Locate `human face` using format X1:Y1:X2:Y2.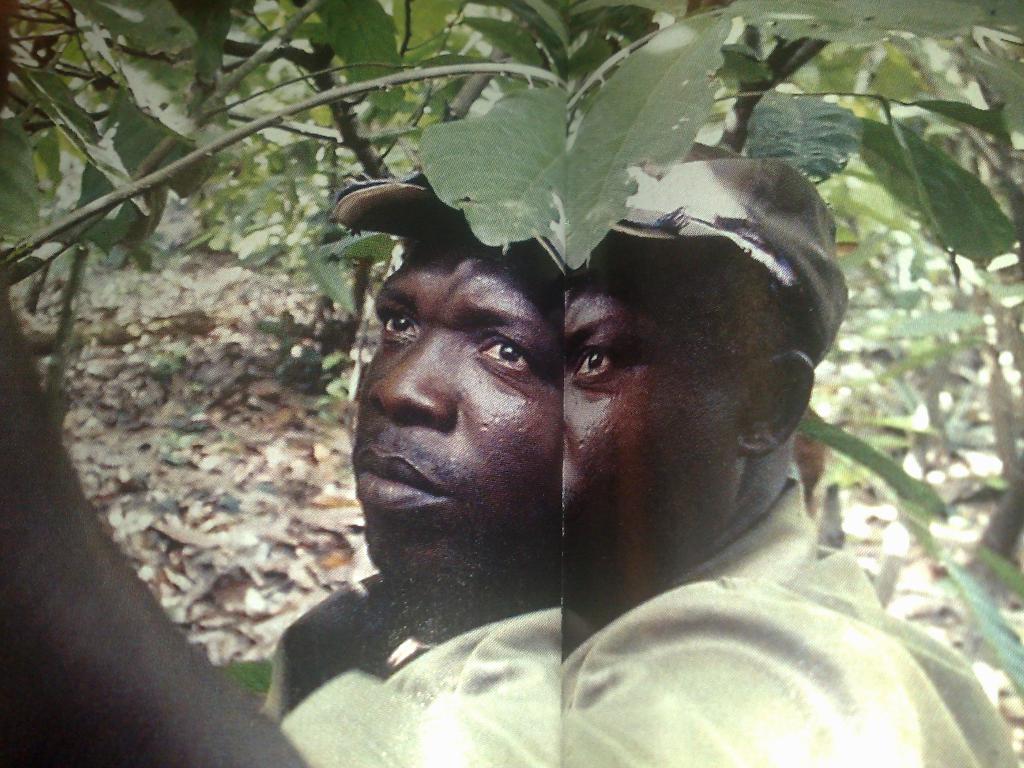
559:229:753:590.
